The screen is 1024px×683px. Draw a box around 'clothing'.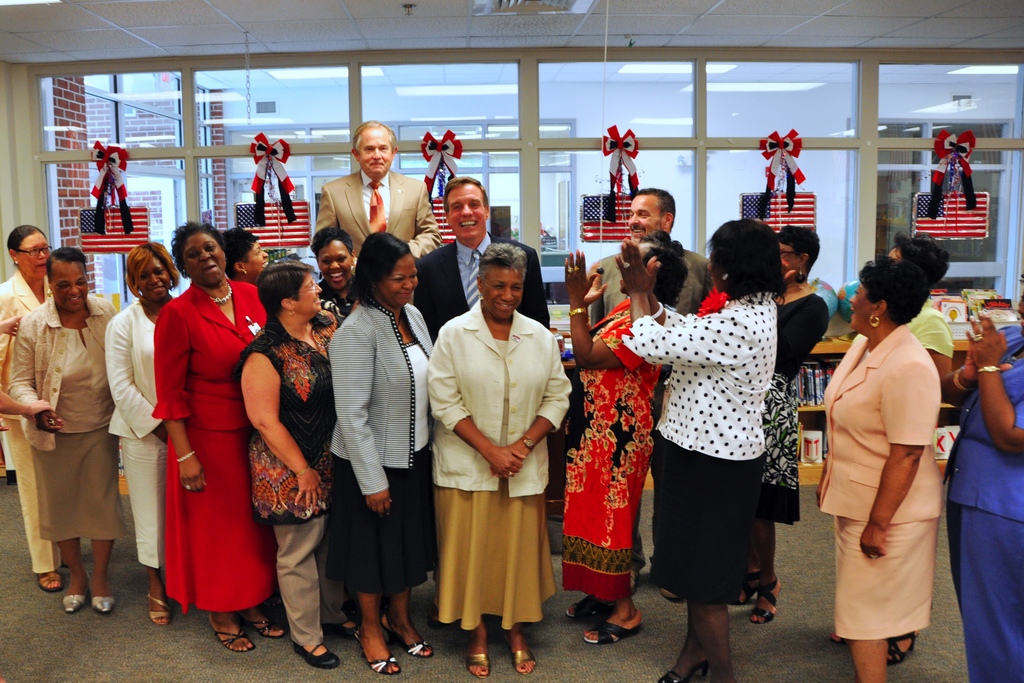
<bbox>308, 181, 442, 268</bbox>.
